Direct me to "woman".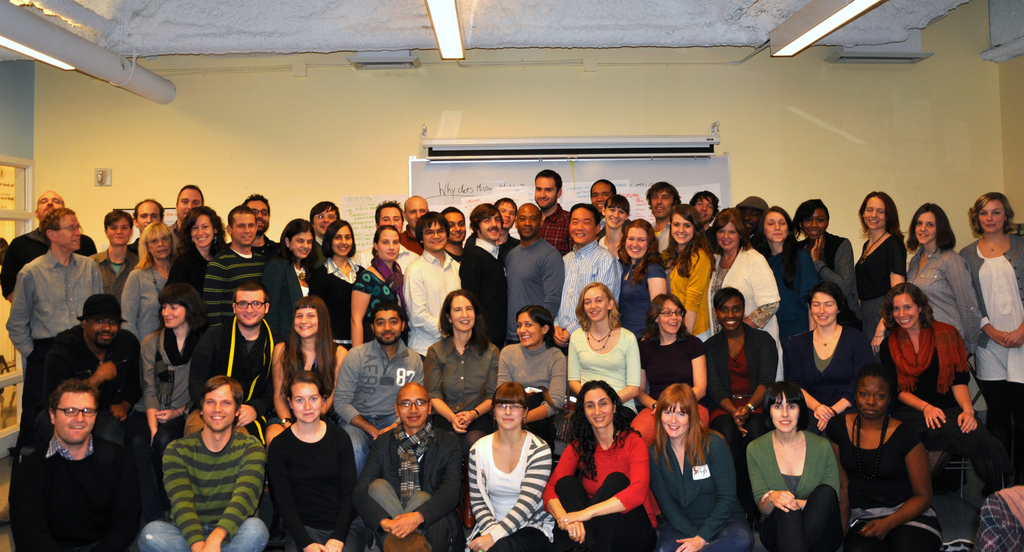
Direction: 566:281:641:427.
